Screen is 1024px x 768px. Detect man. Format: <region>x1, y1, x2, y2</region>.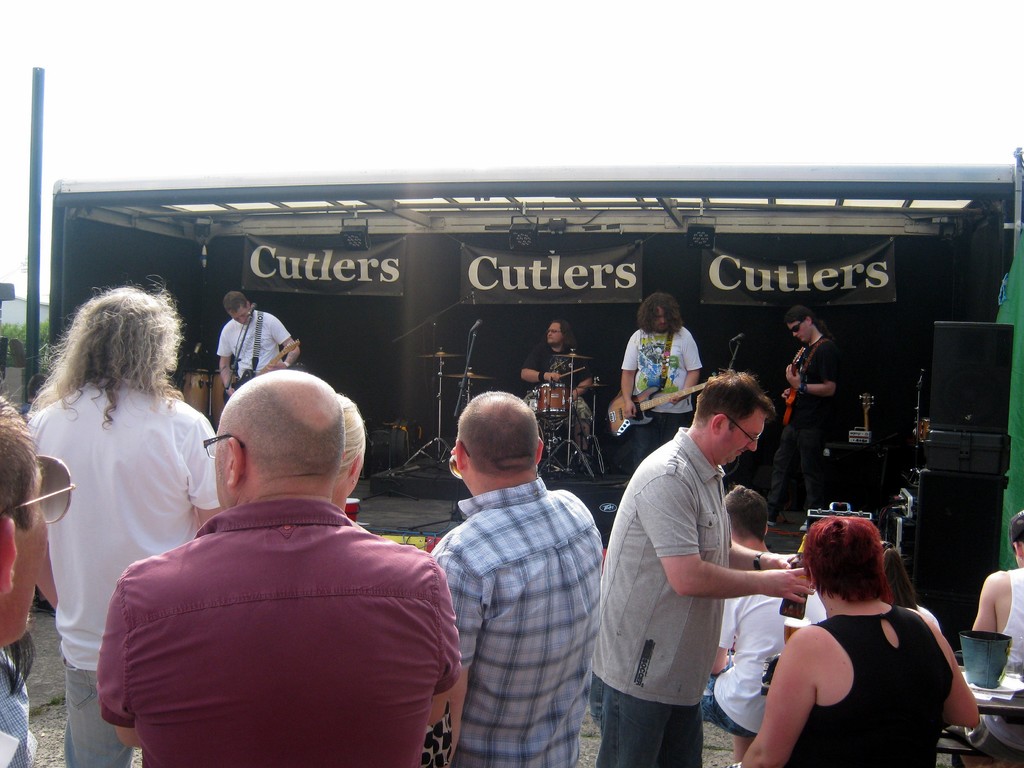
<region>217, 291, 301, 397</region>.
